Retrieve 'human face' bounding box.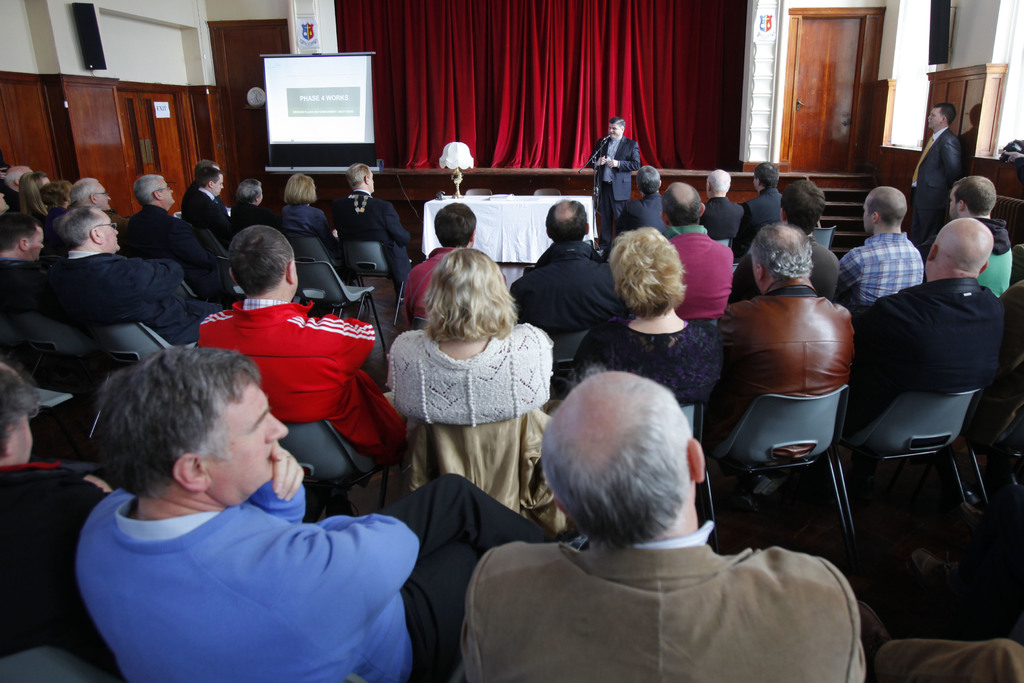
Bounding box: Rect(948, 186, 960, 218).
